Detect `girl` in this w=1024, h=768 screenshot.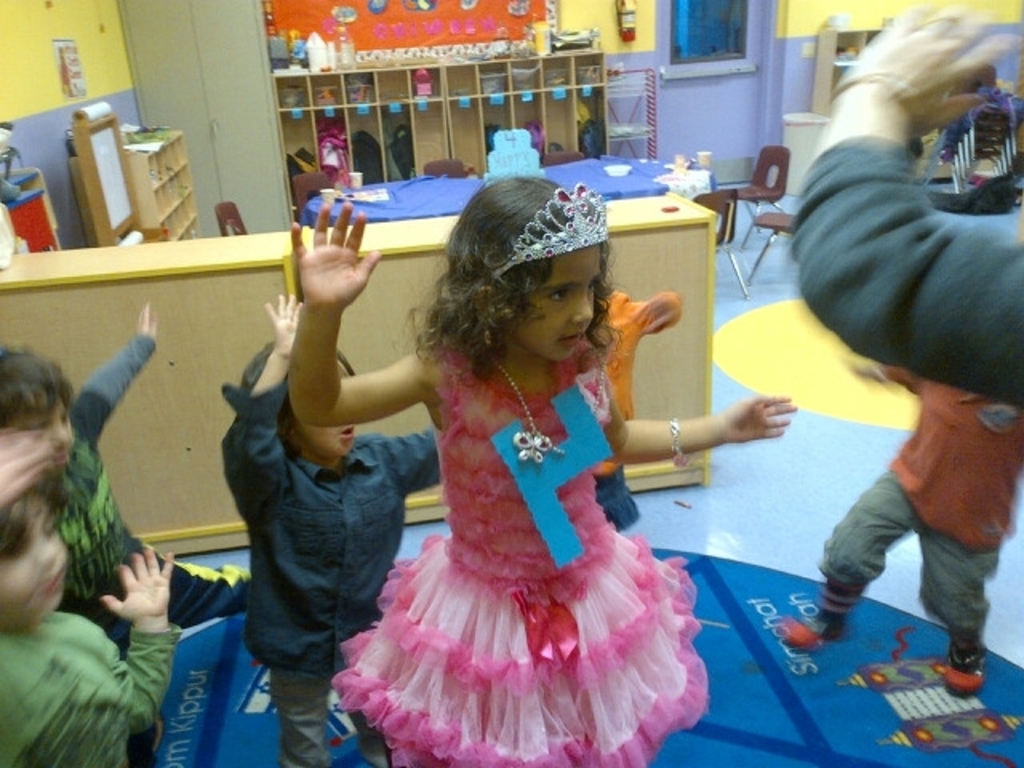
Detection: <region>290, 174, 800, 766</region>.
